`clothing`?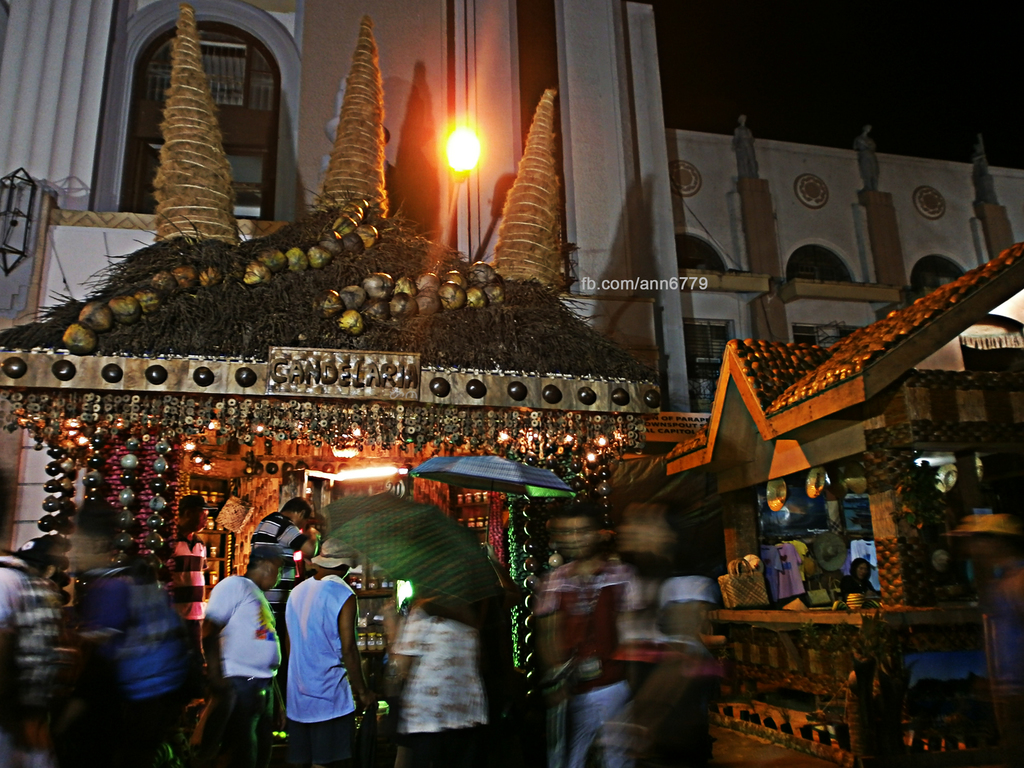
0:554:56:767
